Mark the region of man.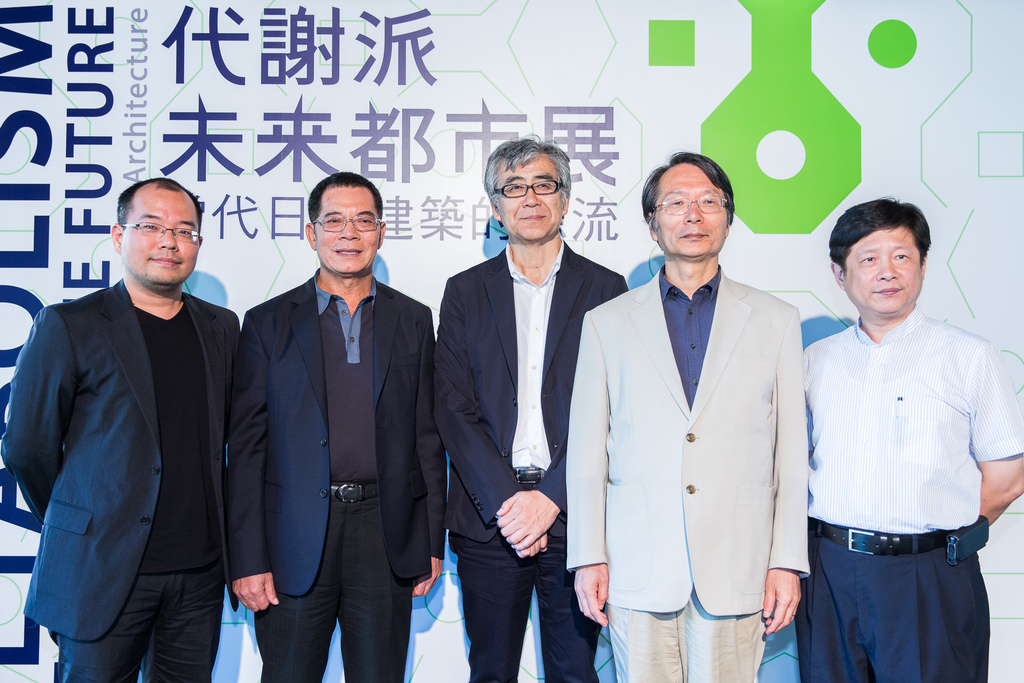
Region: x1=564, y1=151, x2=808, y2=682.
